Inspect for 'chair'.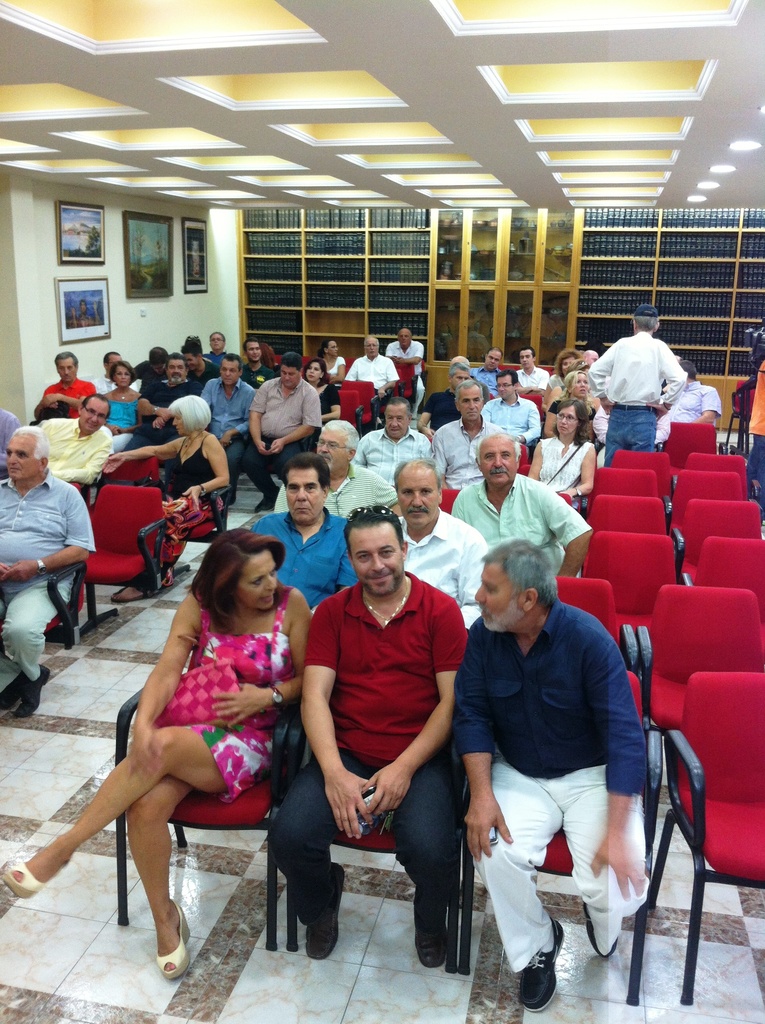
Inspection: locate(109, 686, 293, 952).
